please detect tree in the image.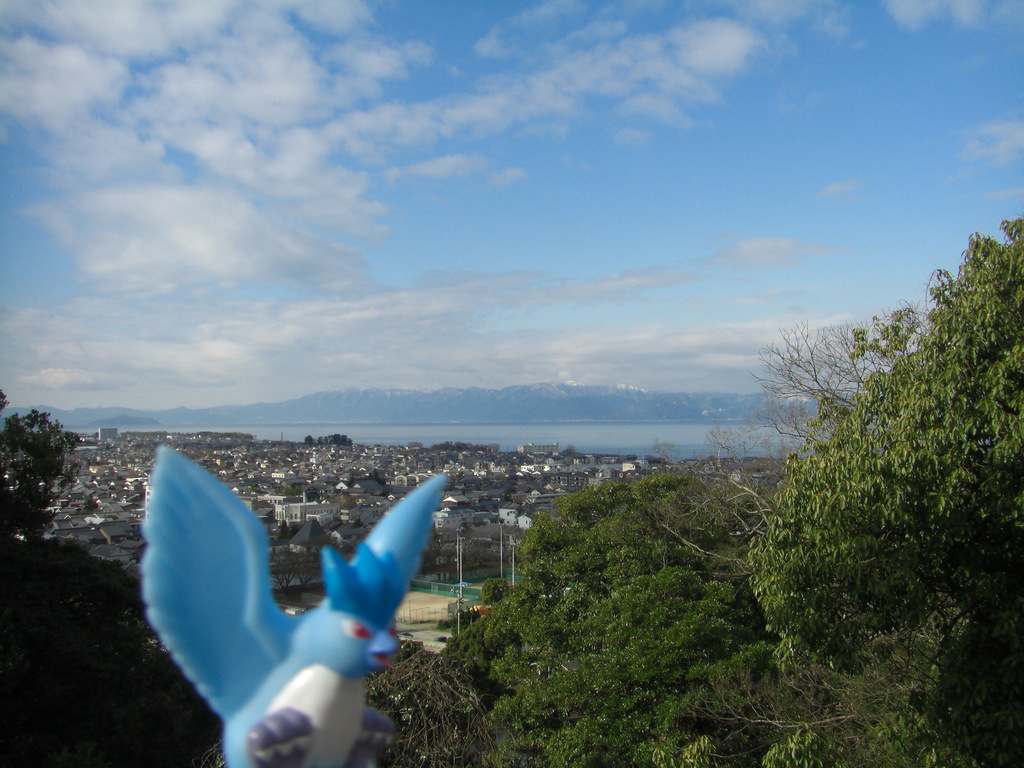
region(764, 313, 893, 467).
